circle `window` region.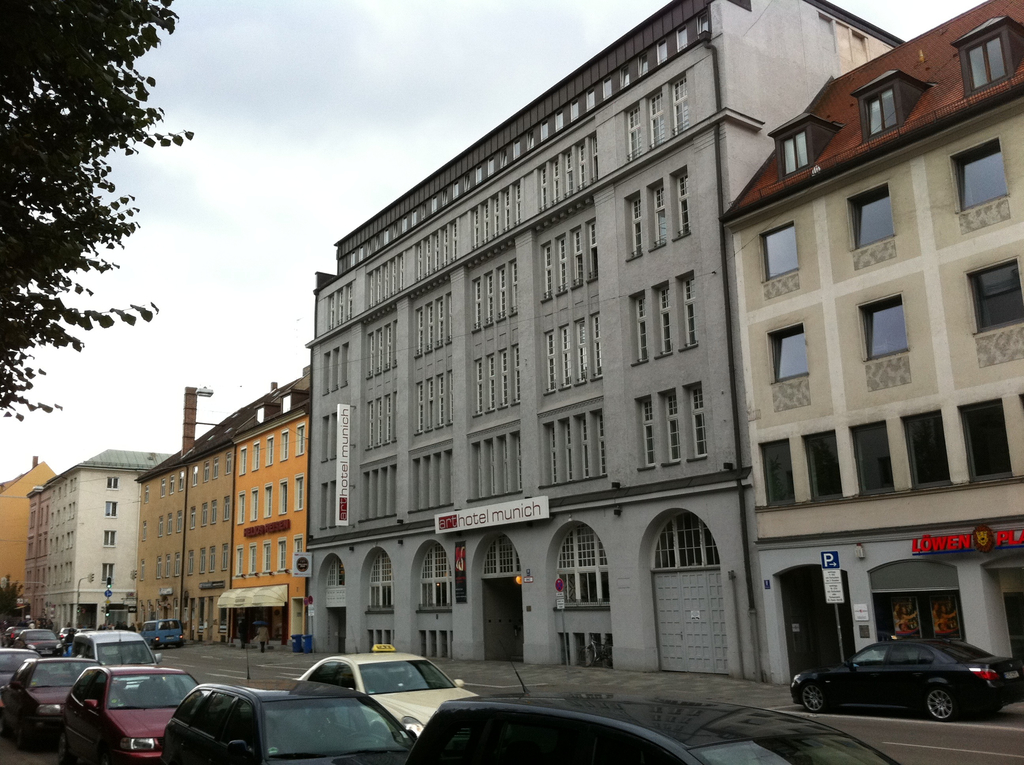
Region: [280, 395, 291, 414].
